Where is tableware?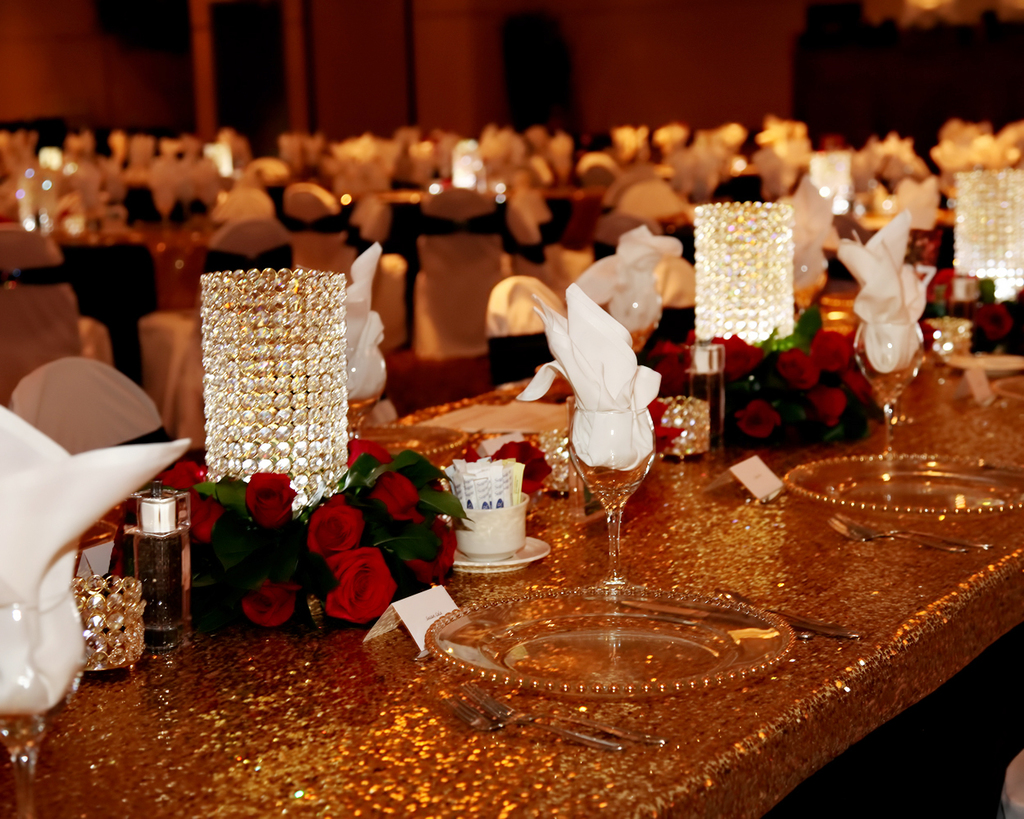
x1=451 y1=532 x2=554 y2=572.
